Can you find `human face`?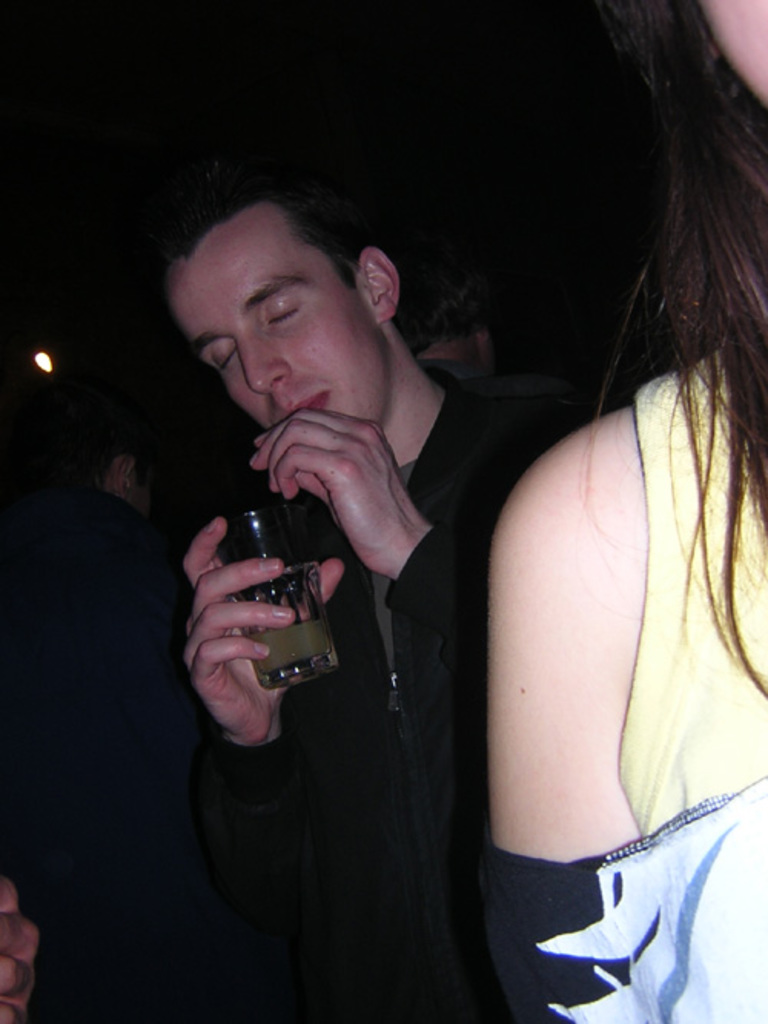
Yes, bounding box: crop(161, 210, 393, 444).
